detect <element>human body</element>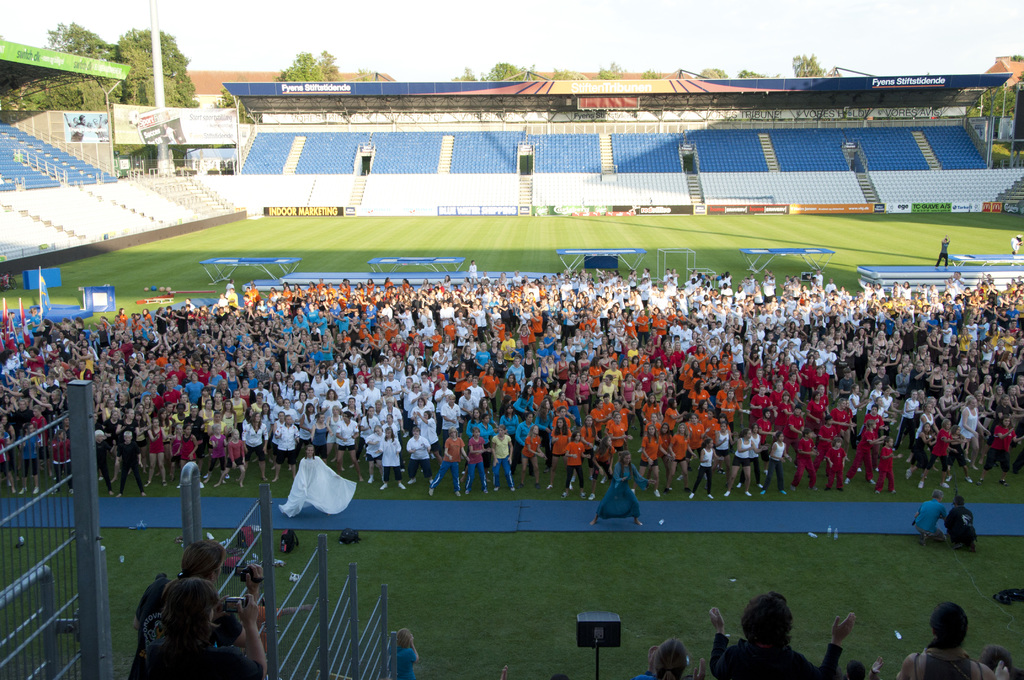
422:282:431:289
